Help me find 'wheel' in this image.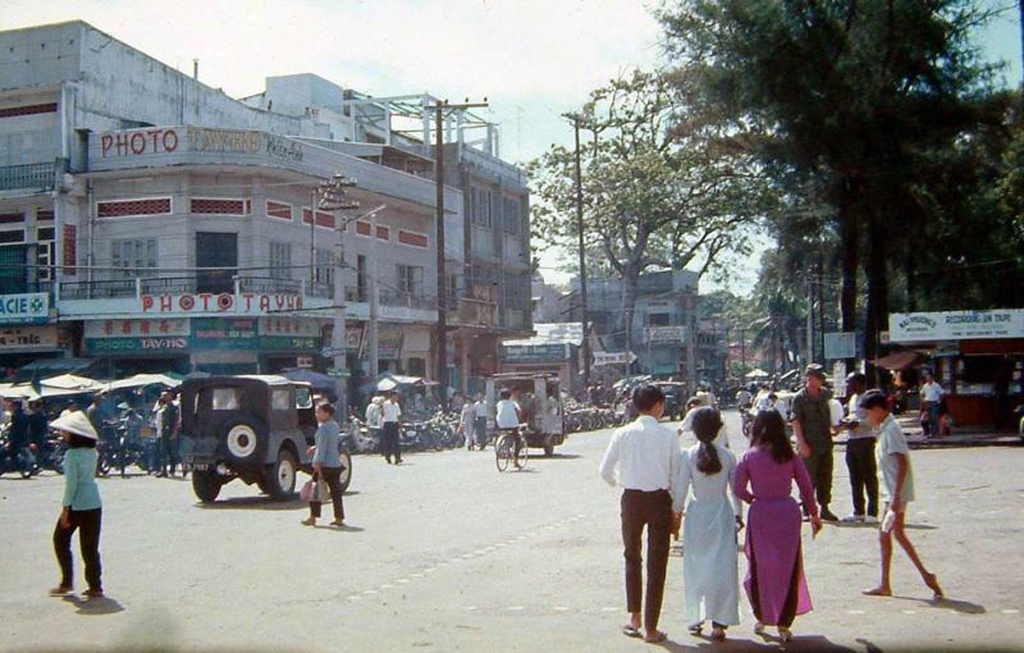
Found it: (517,436,526,467).
